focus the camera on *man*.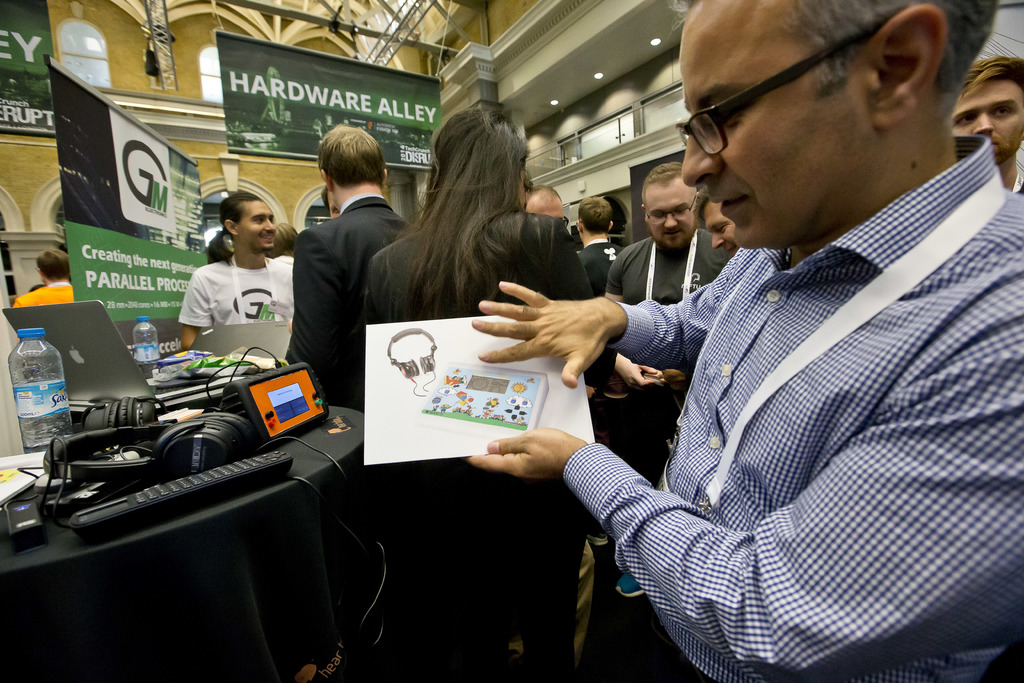
Focus region: locate(694, 184, 740, 254).
